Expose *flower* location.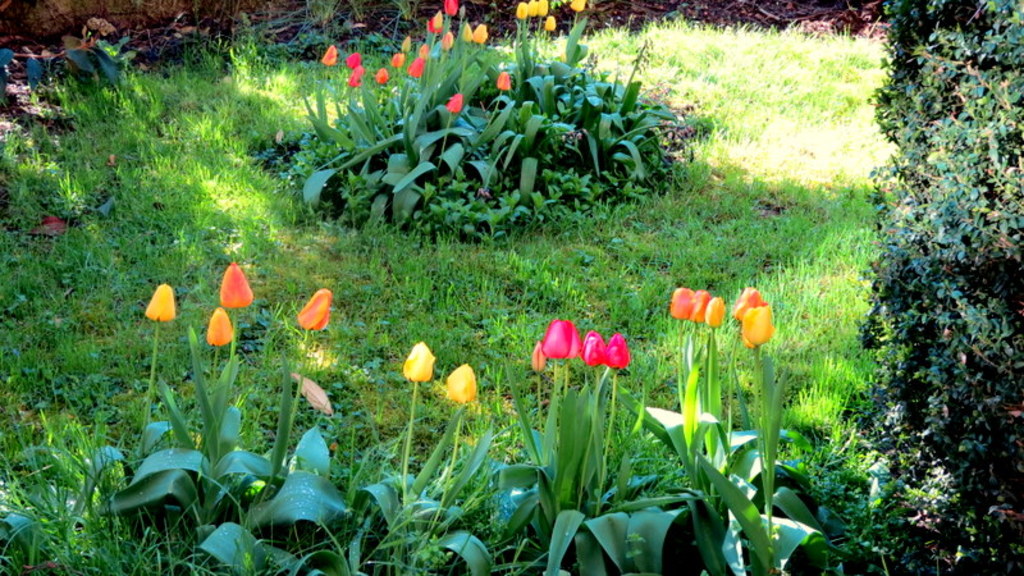
Exposed at select_region(403, 54, 424, 78).
